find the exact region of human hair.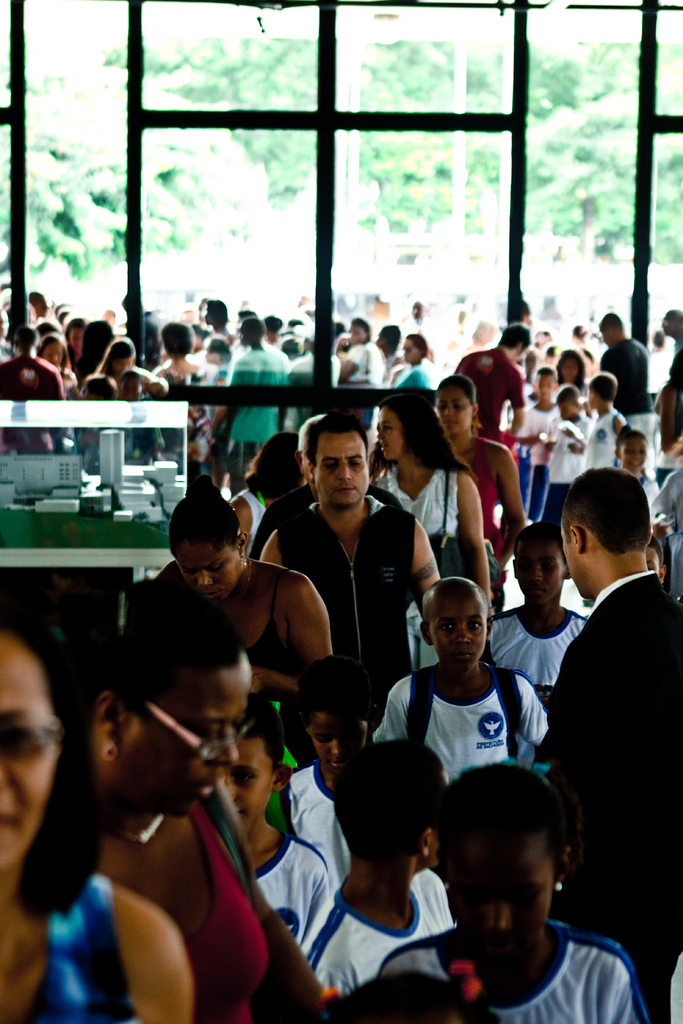
Exact region: BBox(211, 332, 232, 364).
